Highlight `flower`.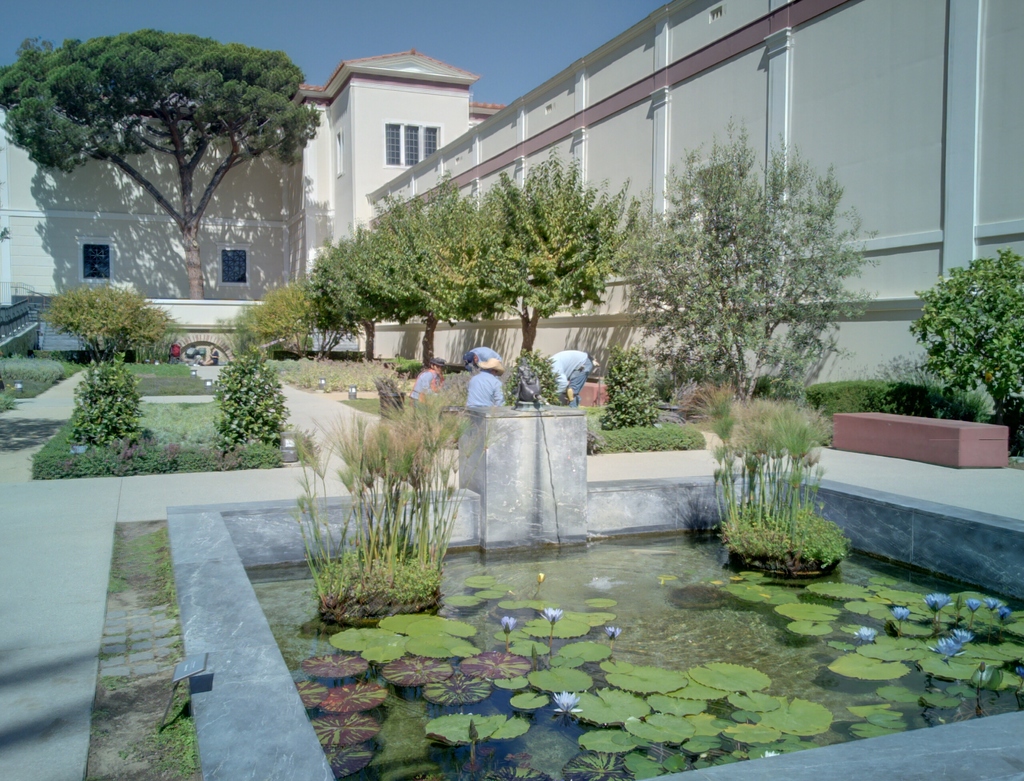
Highlighted region: [968,599,980,610].
